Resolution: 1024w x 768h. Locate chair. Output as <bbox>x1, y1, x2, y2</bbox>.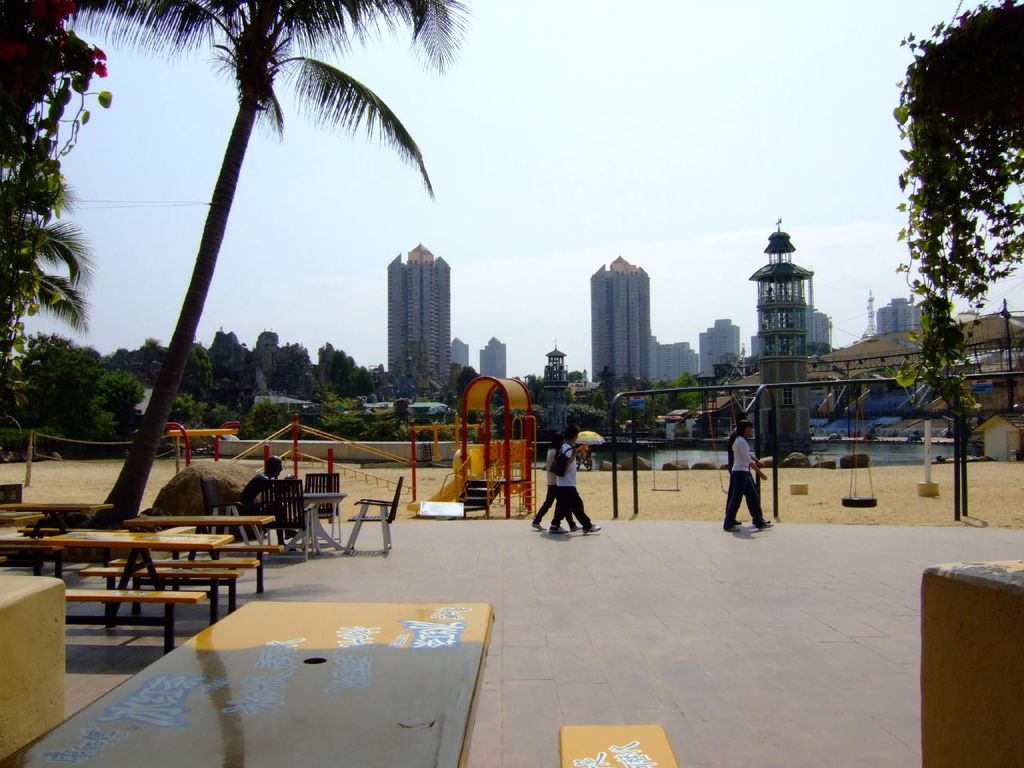
<bbox>251, 478, 313, 555</bbox>.
